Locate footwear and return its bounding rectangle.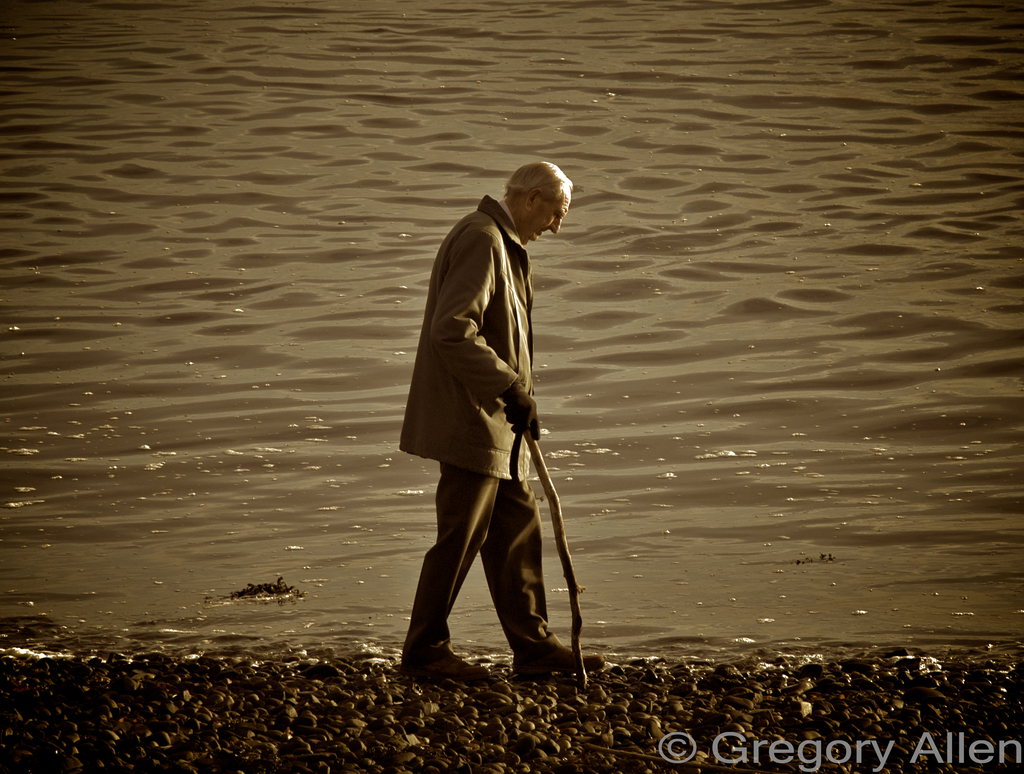
(x1=422, y1=654, x2=497, y2=684).
